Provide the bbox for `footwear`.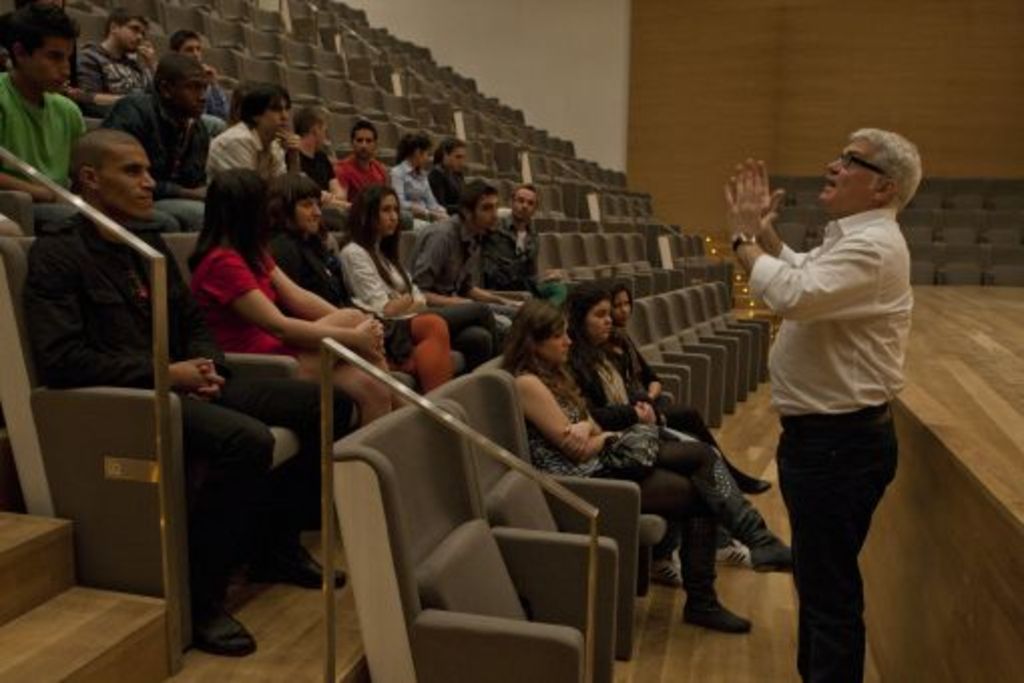
{"left": 195, "top": 611, "right": 257, "bottom": 651}.
